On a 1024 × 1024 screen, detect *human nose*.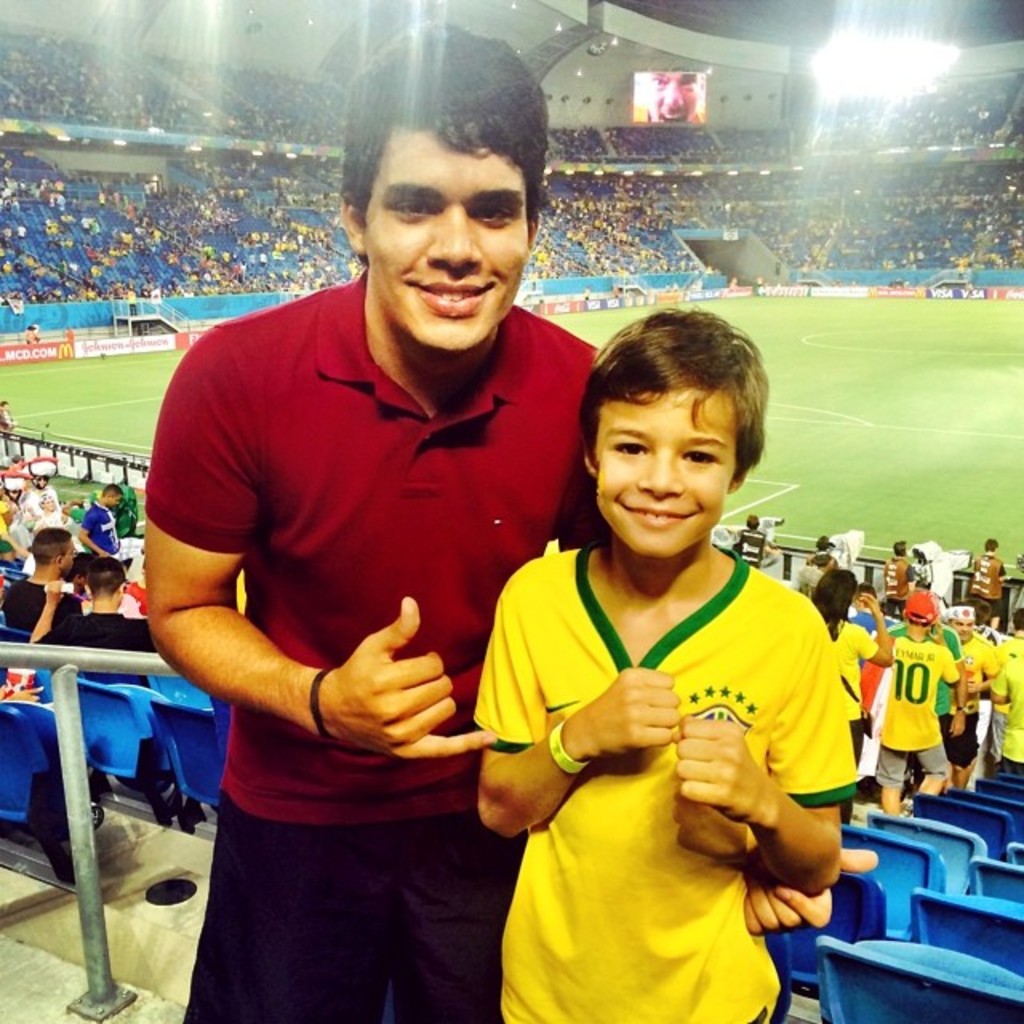
{"x1": 640, "y1": 445, "x2": 685, "y2": 499}.
